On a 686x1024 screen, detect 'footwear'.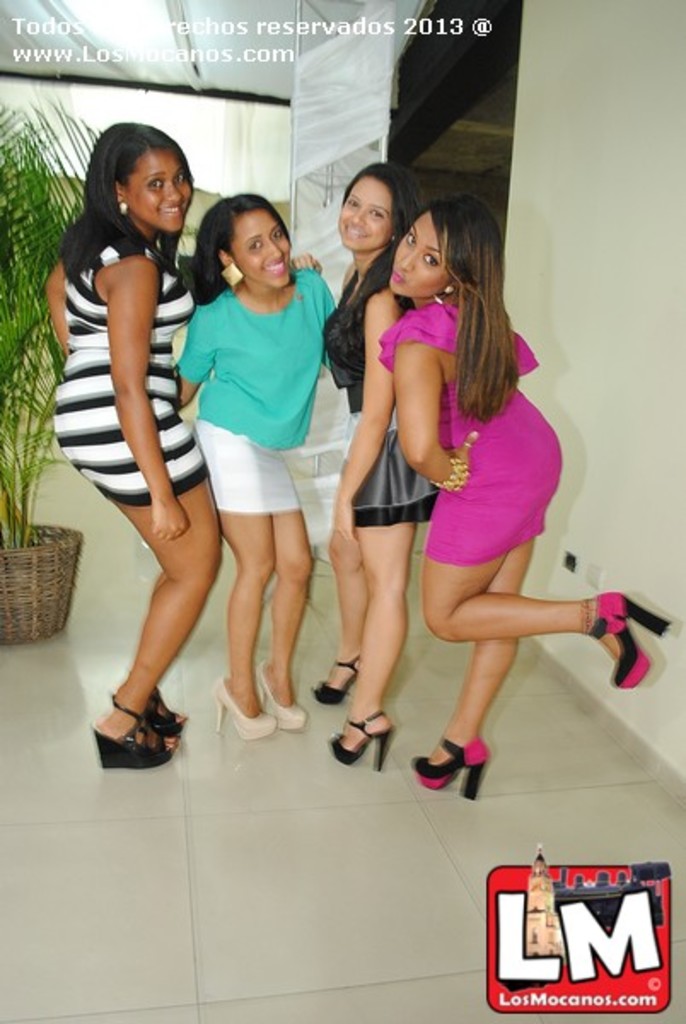
[89,695,184,766].
